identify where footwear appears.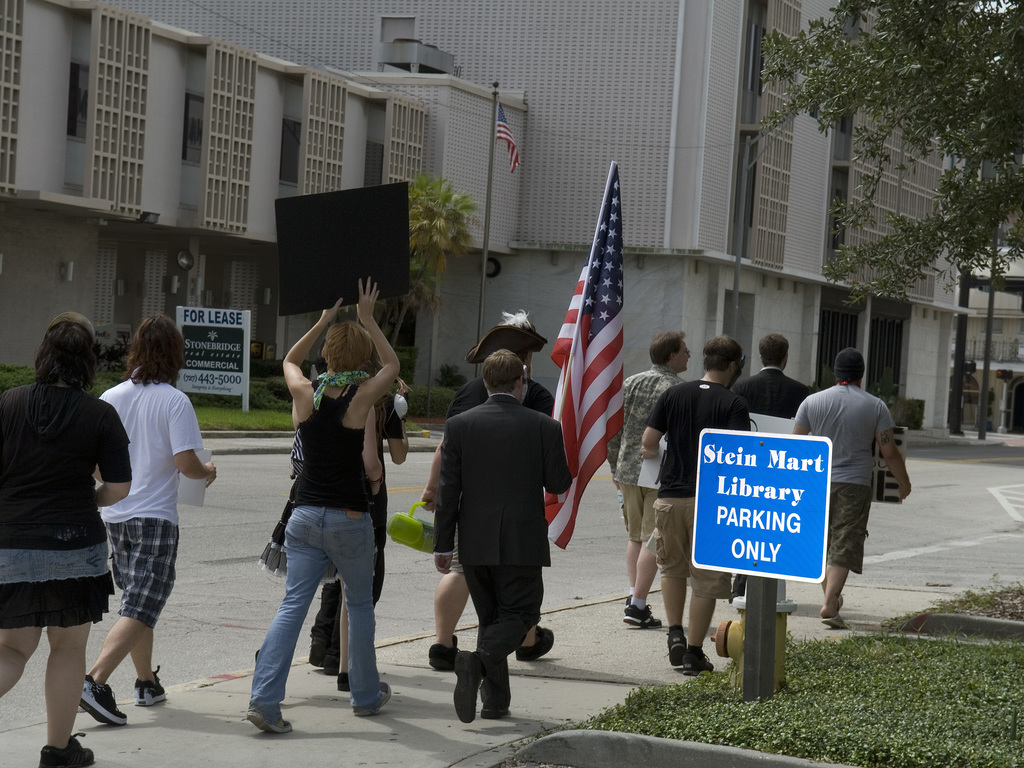
Appears at crop(513, 627, 561, 657).
